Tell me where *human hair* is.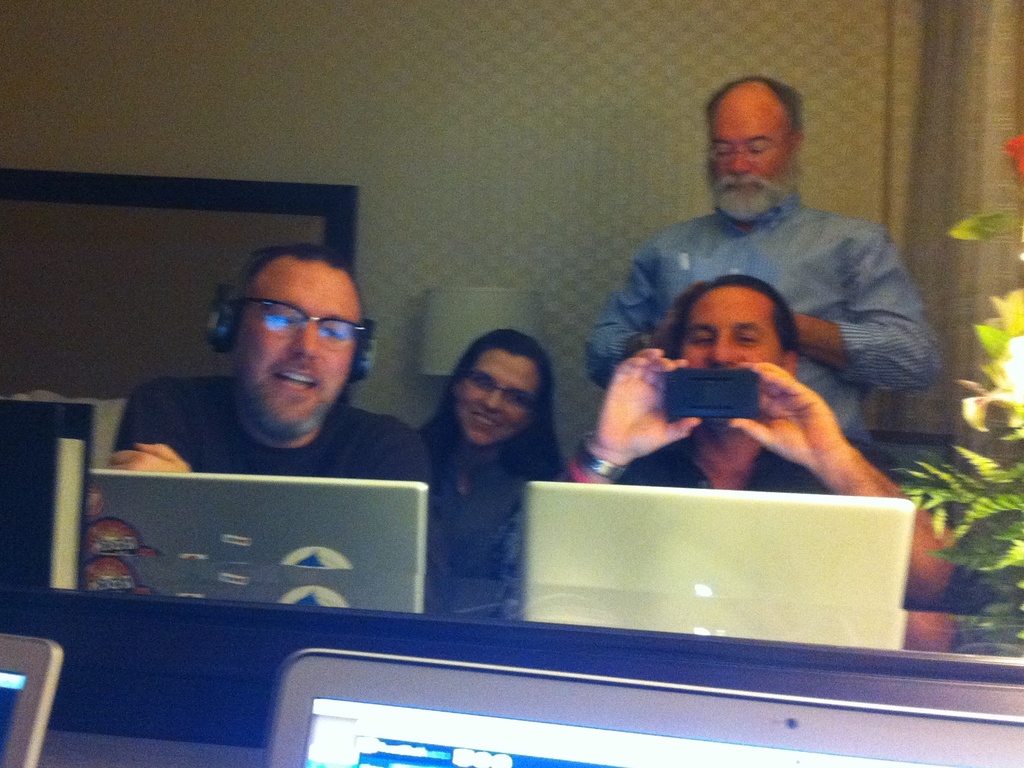
*human hair* is at Rect(236, 247, 367, 338).
